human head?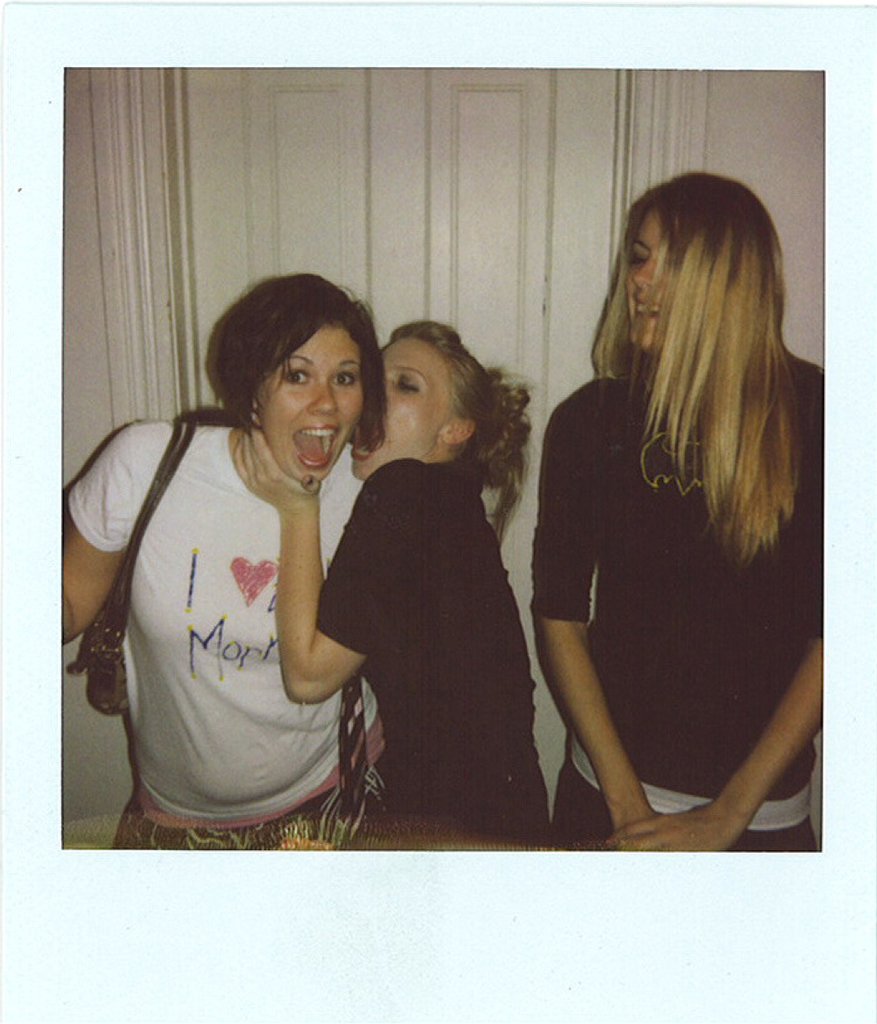
detection(347, 320, 518, 483)
